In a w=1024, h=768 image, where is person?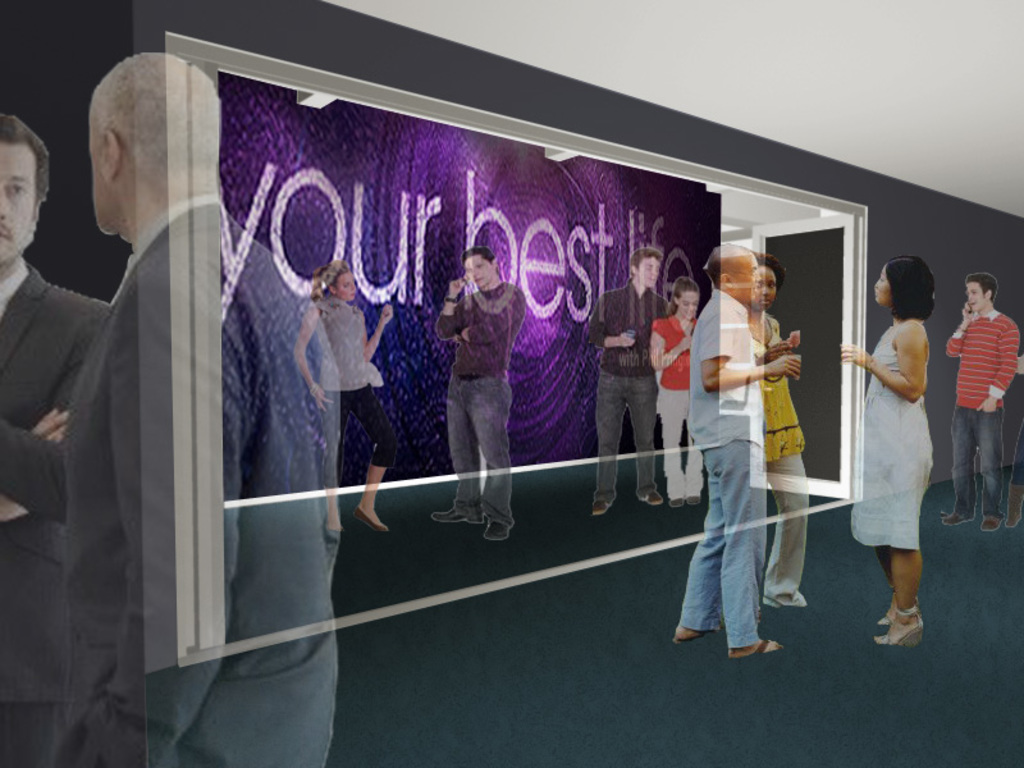
box=[943, 268, 1016, 540].
